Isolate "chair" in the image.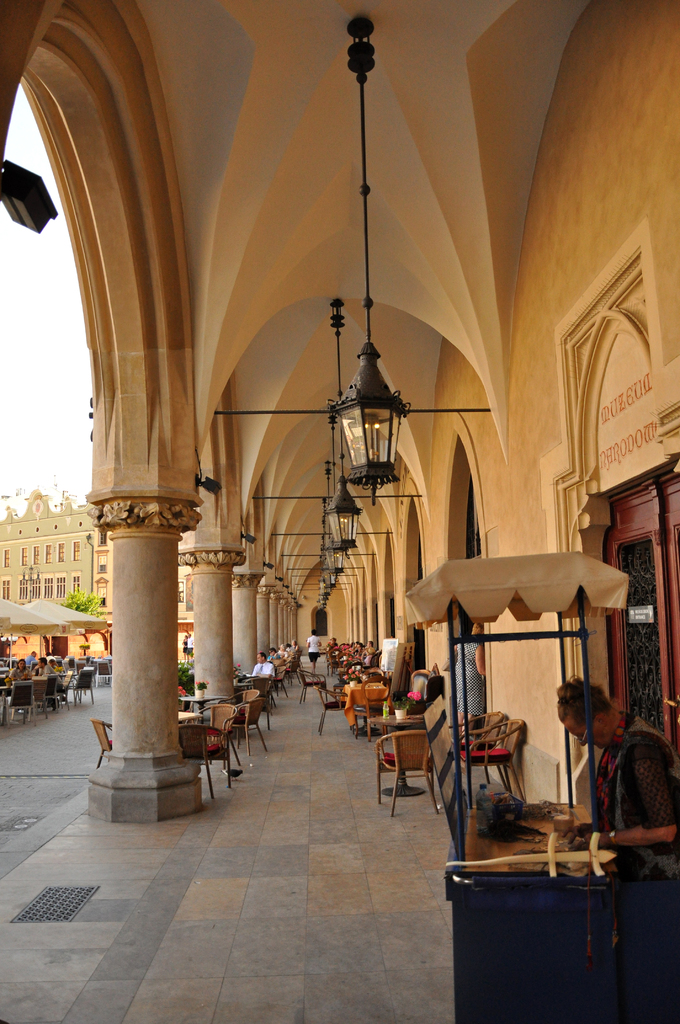
Isolated region: detection(277, 668, 289, 694).
